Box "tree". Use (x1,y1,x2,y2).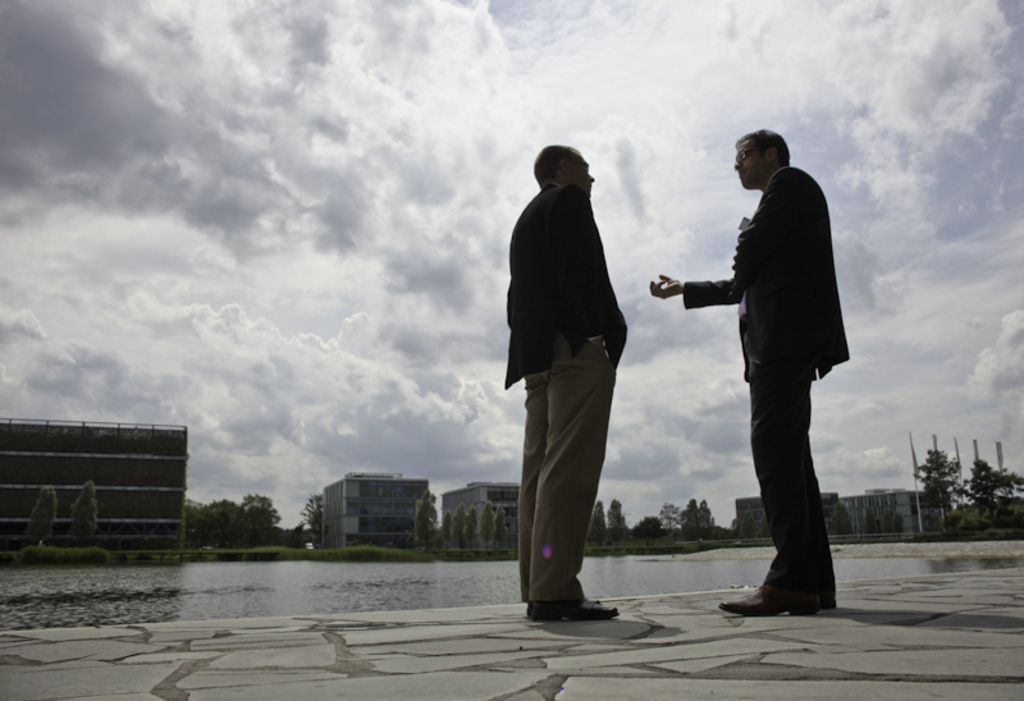
(605,499,623,545).
